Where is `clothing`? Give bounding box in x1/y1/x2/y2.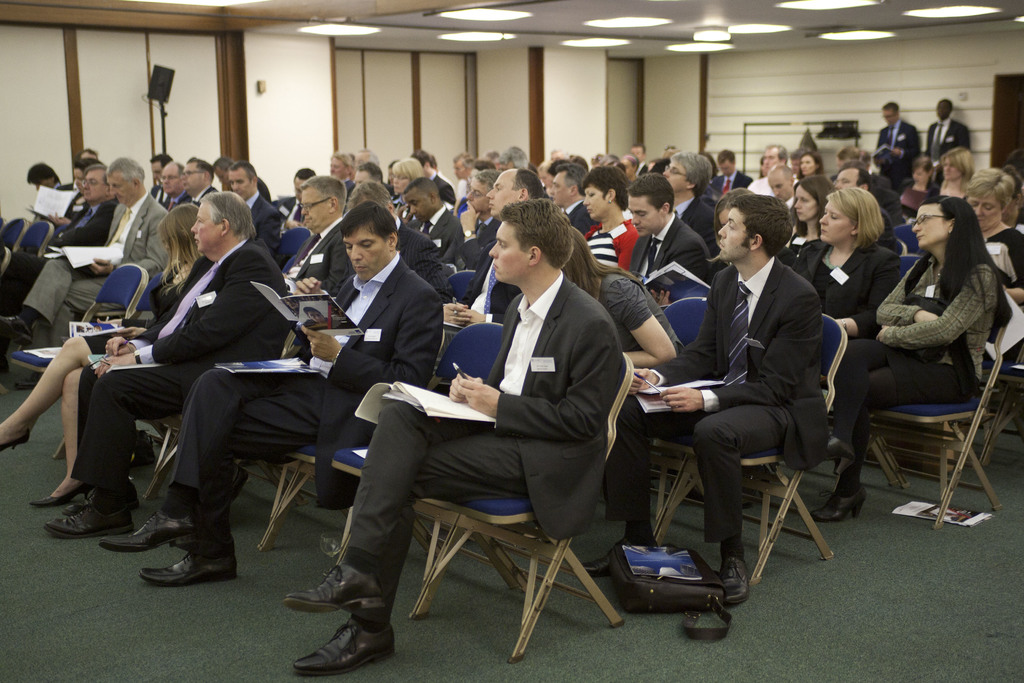
984/220/1023/375.
